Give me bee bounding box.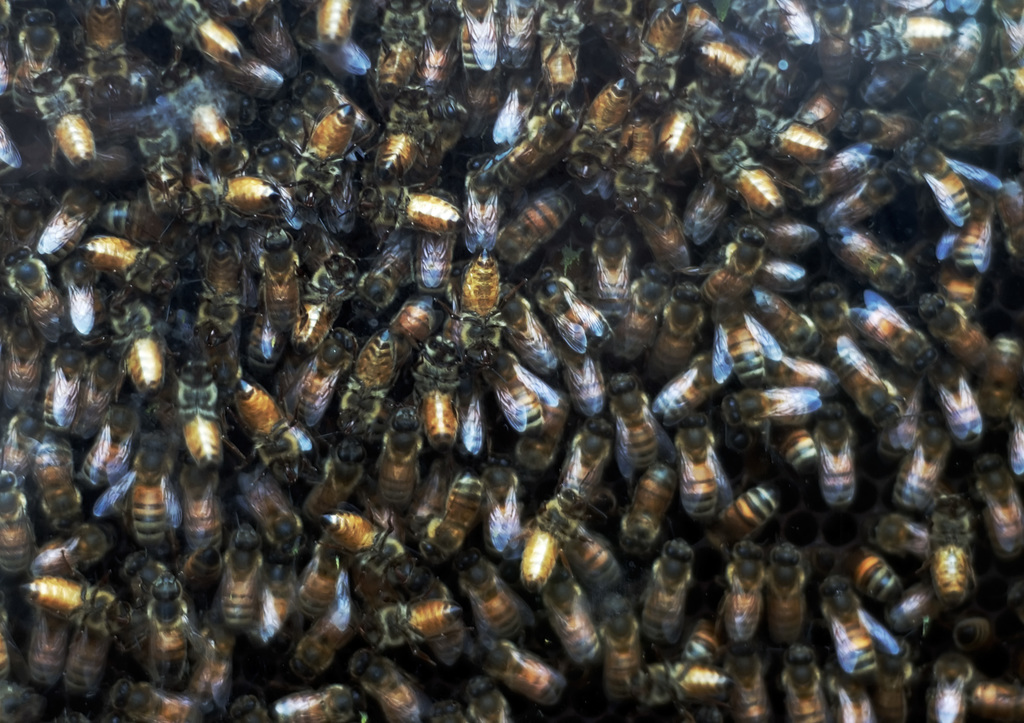
left=582, top=0, right=630, bottom=72.
